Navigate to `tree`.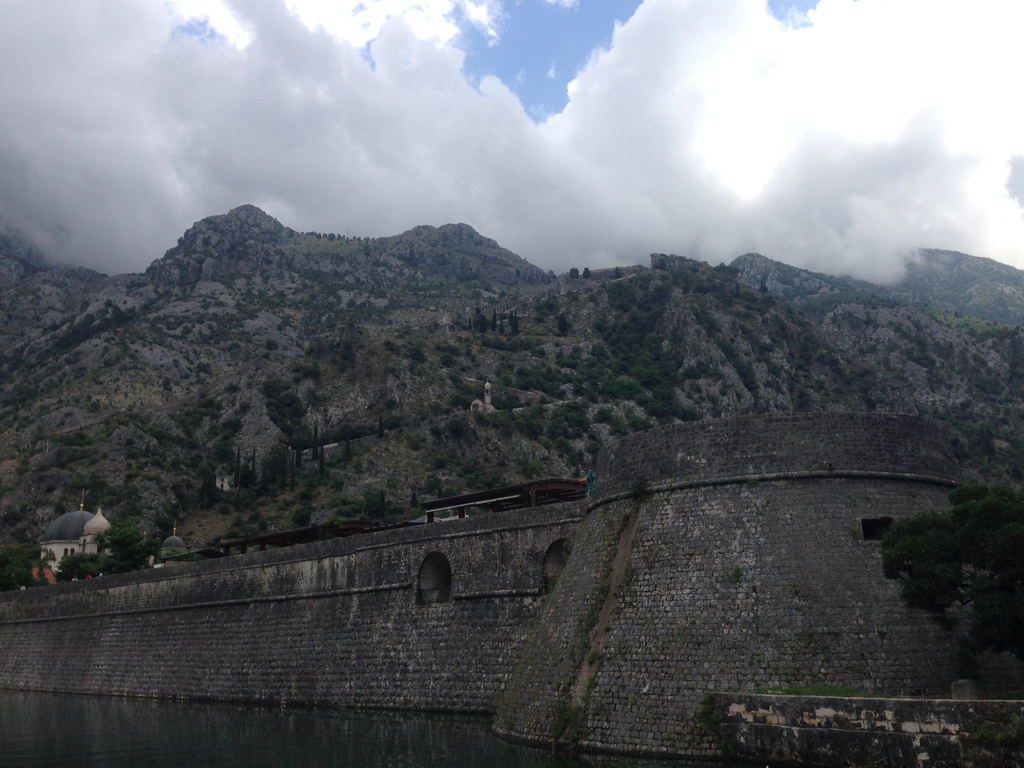
Navigation target: BBox(509, 309, 521, 339).
